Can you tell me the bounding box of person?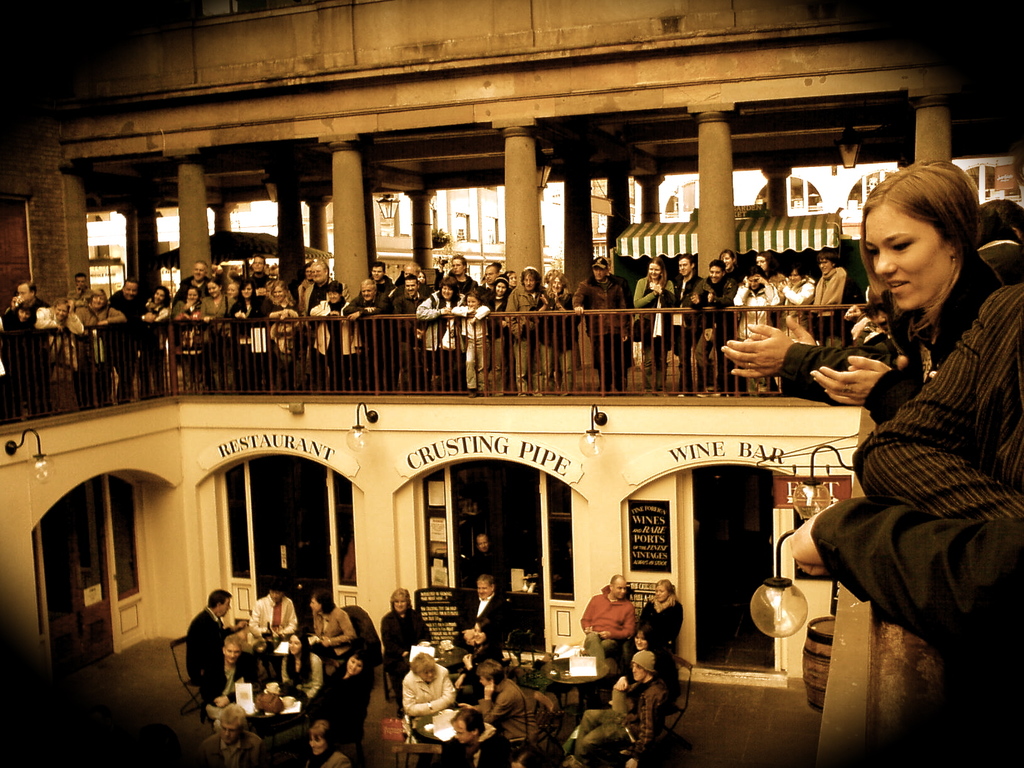
569, 249, 632, 394.
